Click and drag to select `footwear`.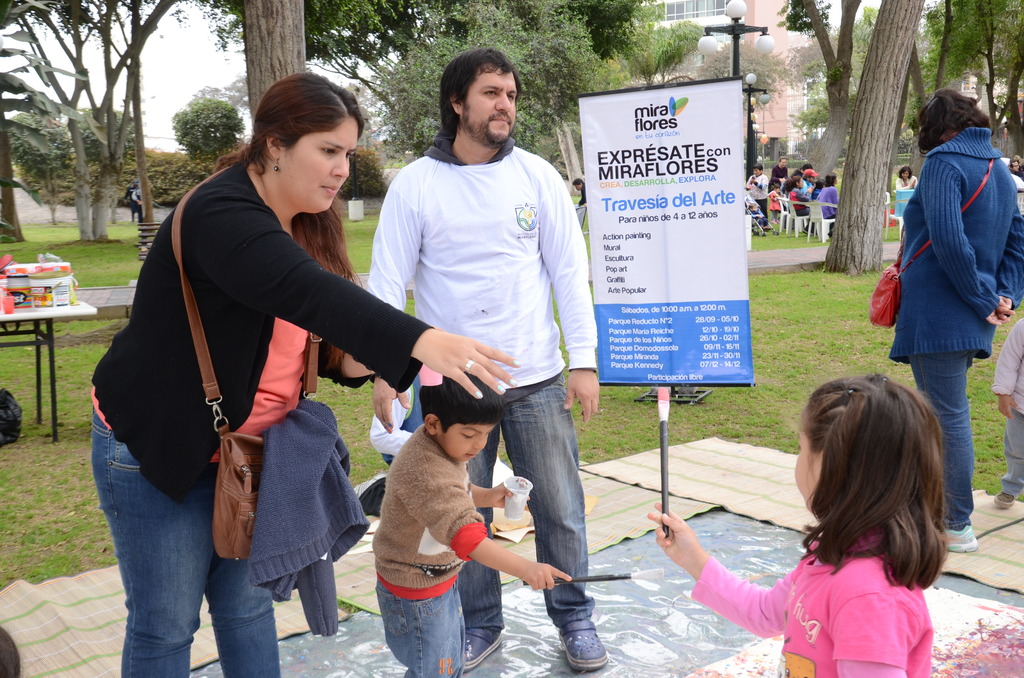
Selection: <box>551,618,606,677</box>.
